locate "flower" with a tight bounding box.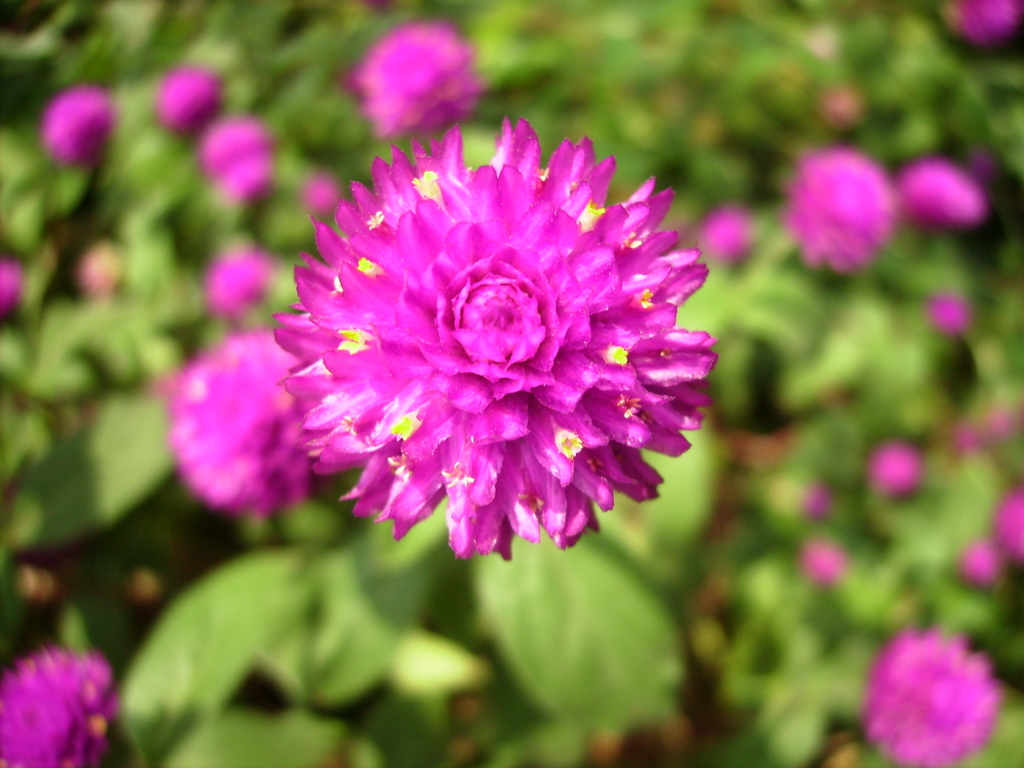
335 15 478 142.
